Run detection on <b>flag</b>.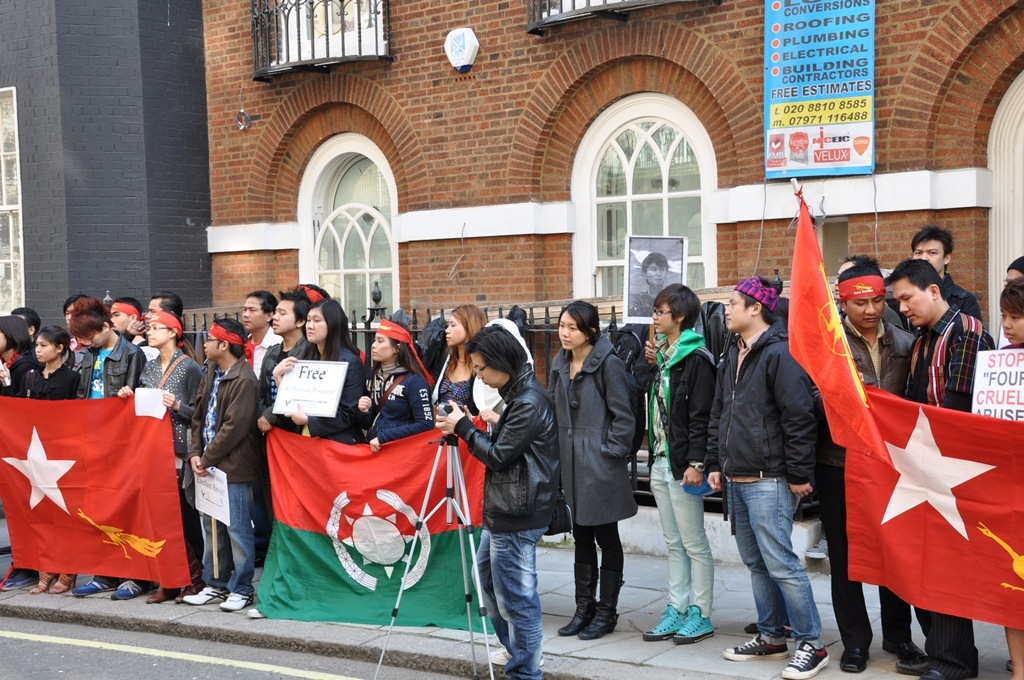
Result: 17/381/178/599.
